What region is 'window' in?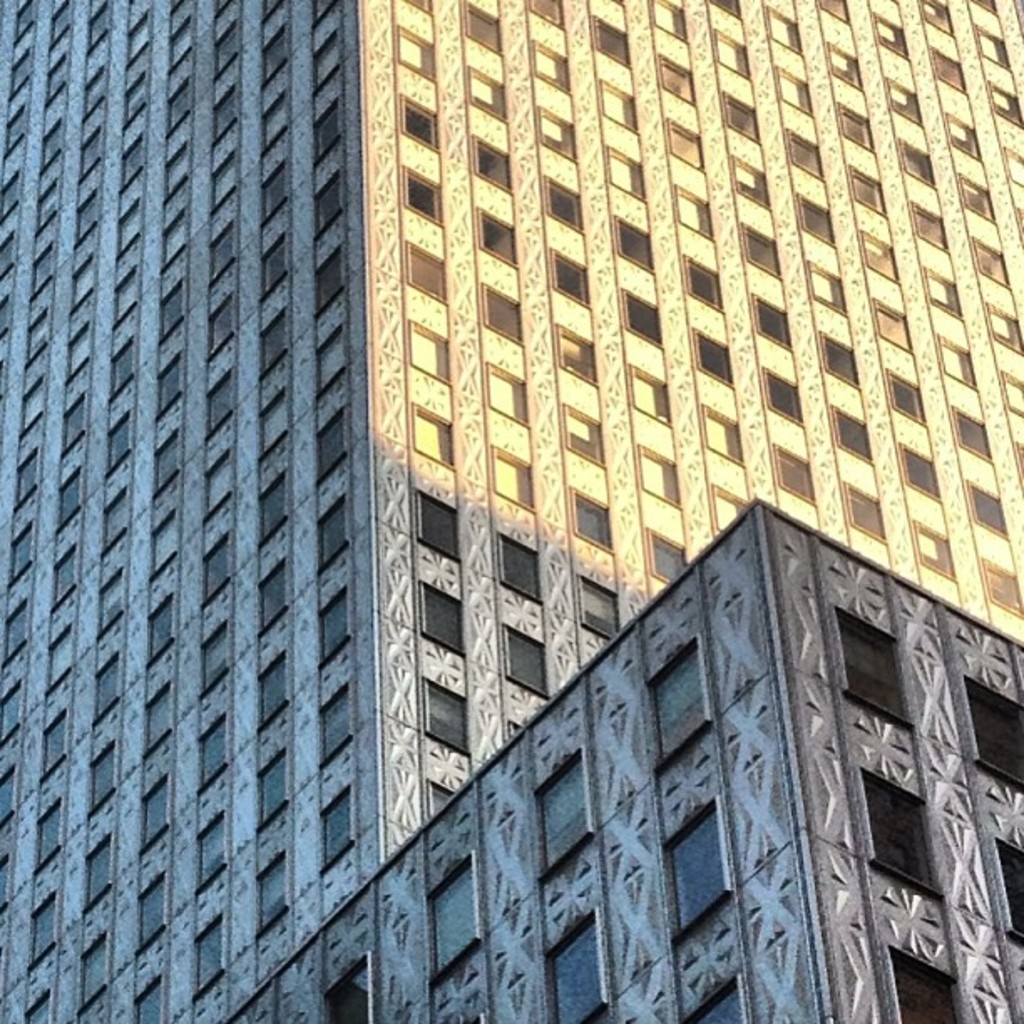
[x1=117, y1=134, x2=149, y2=191].
